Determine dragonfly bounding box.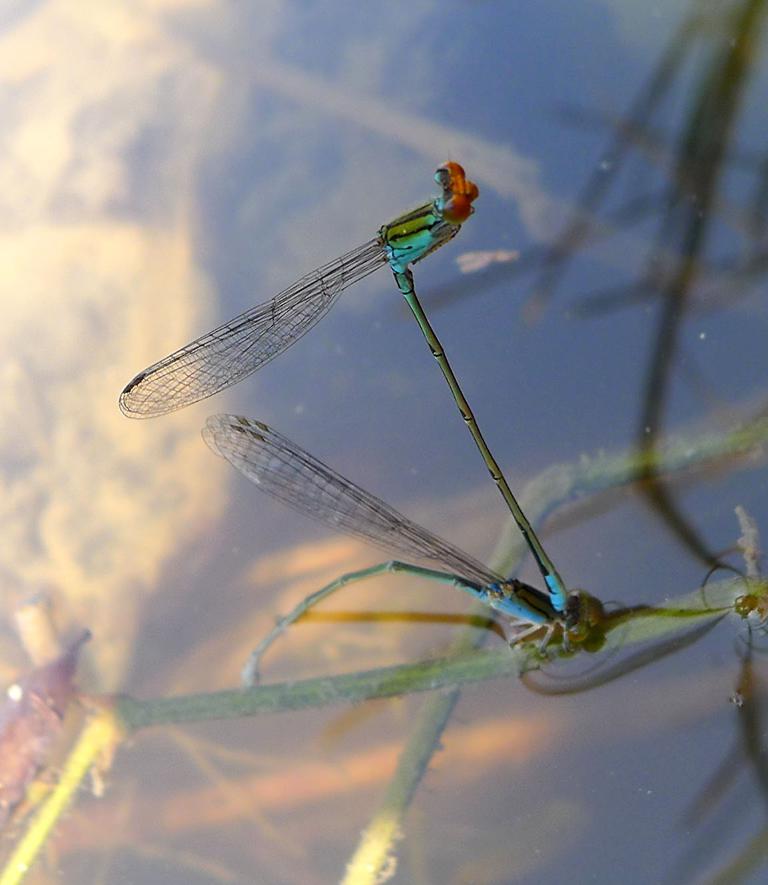
Determined: detection(201, 413, 608, 685).
